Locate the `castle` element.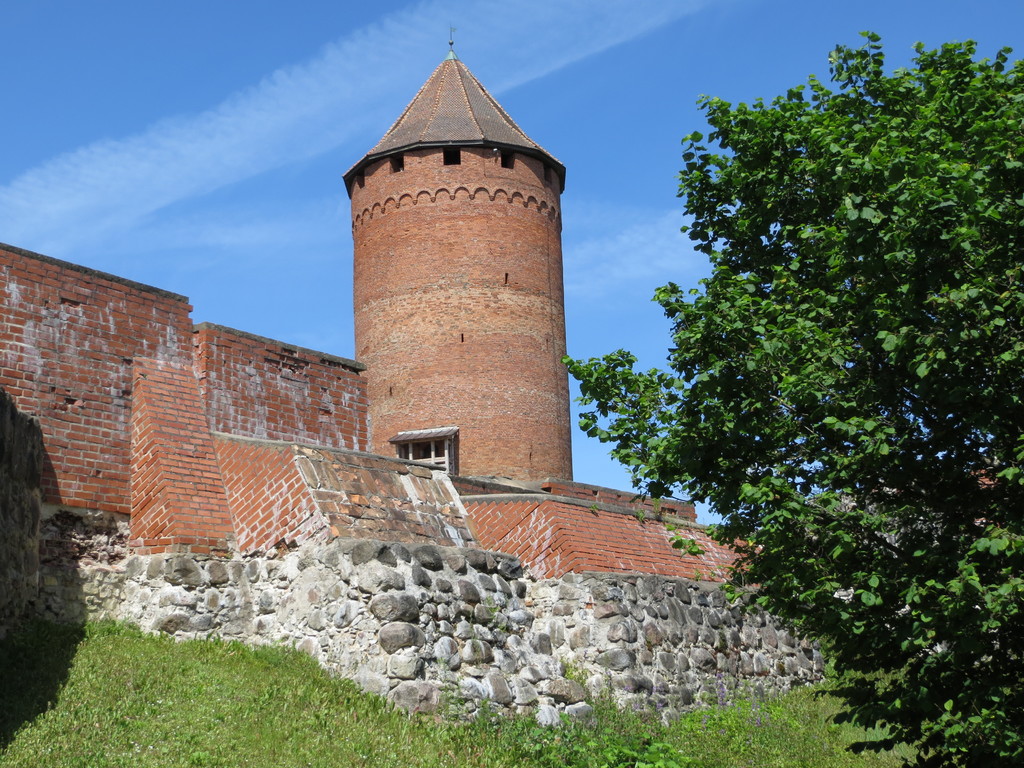
Element bbox: 0:27:824:730.
